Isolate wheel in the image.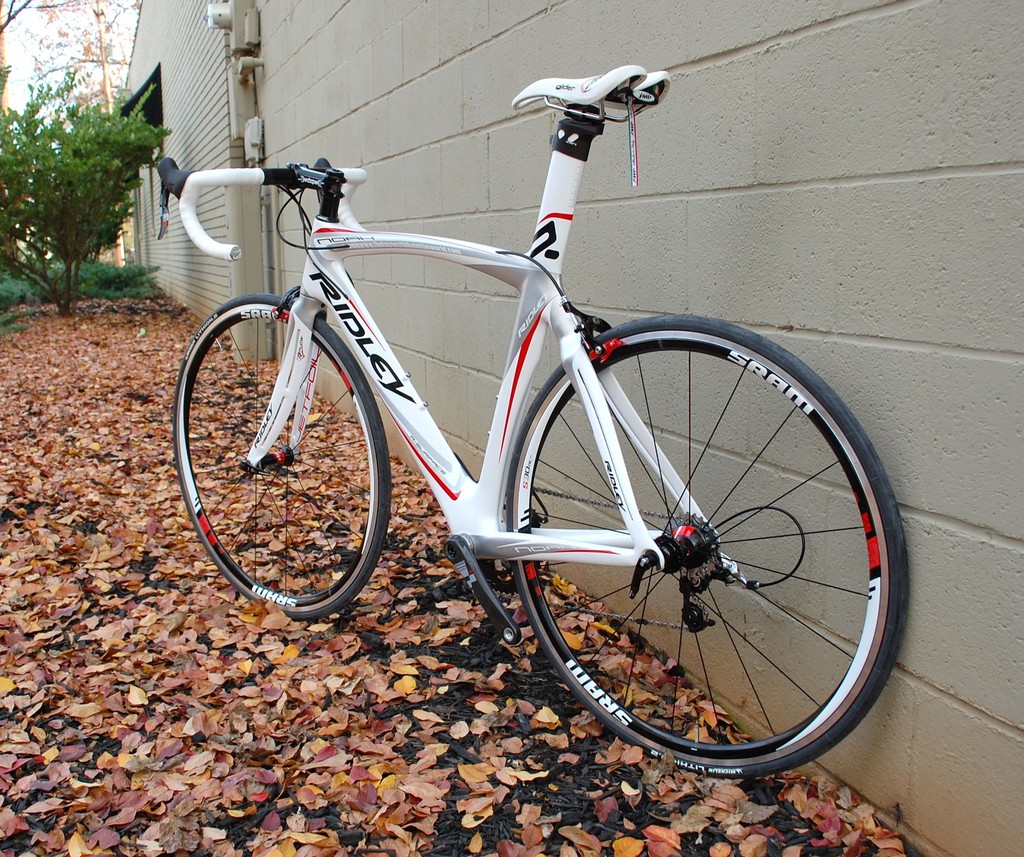
Isolated region: bbox=(486, 316, 892, 785).
